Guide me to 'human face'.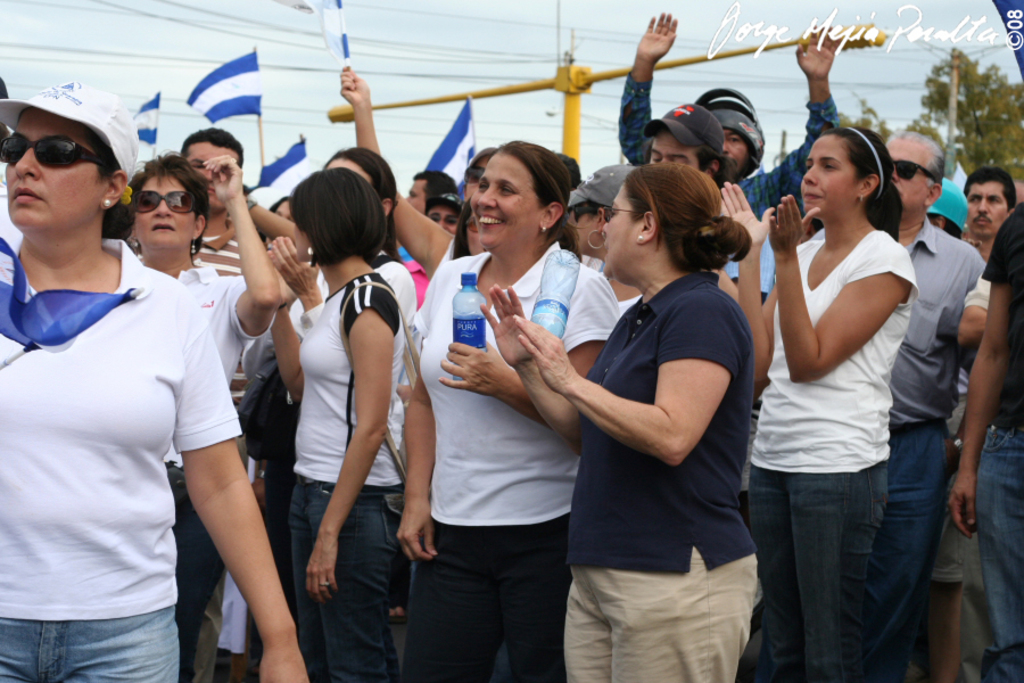
Guidance: {"left": 887, "top": 134, "right": 934, "bottom": 199}.
